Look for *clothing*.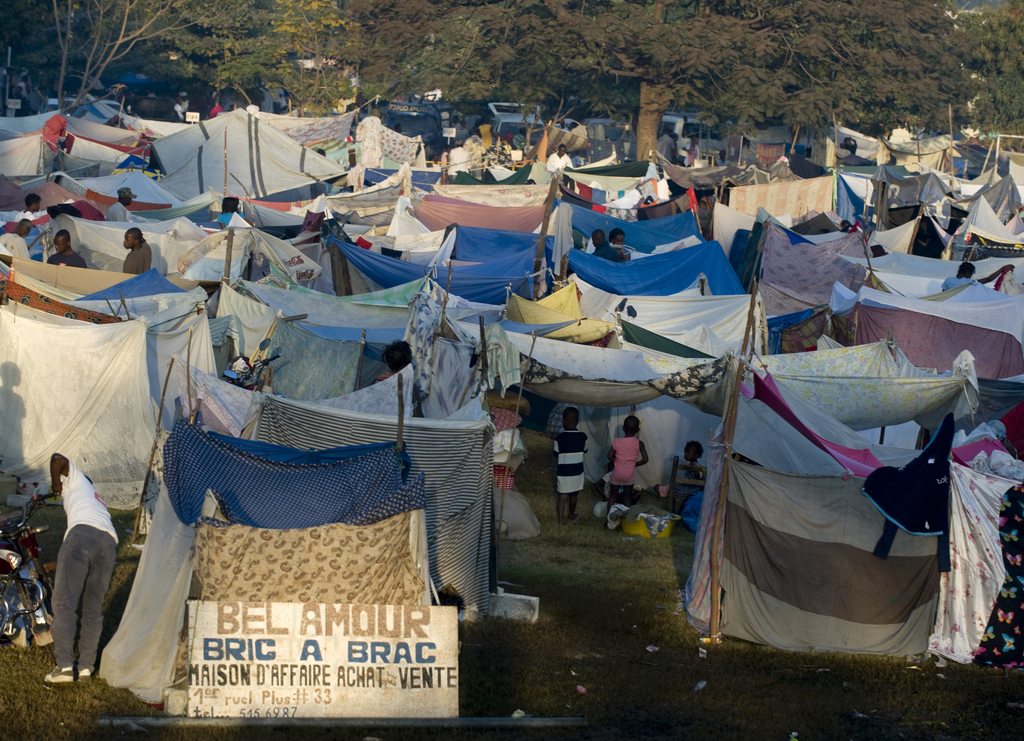
Found: {"left": 941, "top": 276, "right": 976, "bottom": 293}.
